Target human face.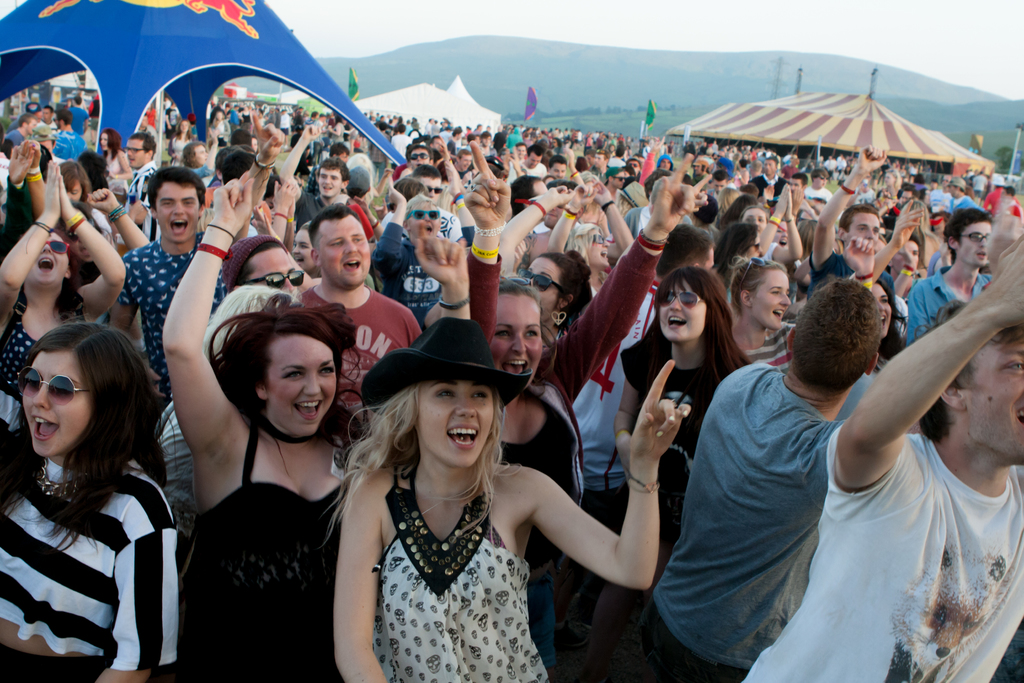
Target region: (left=242, top=243, right=294, bottom=293).
